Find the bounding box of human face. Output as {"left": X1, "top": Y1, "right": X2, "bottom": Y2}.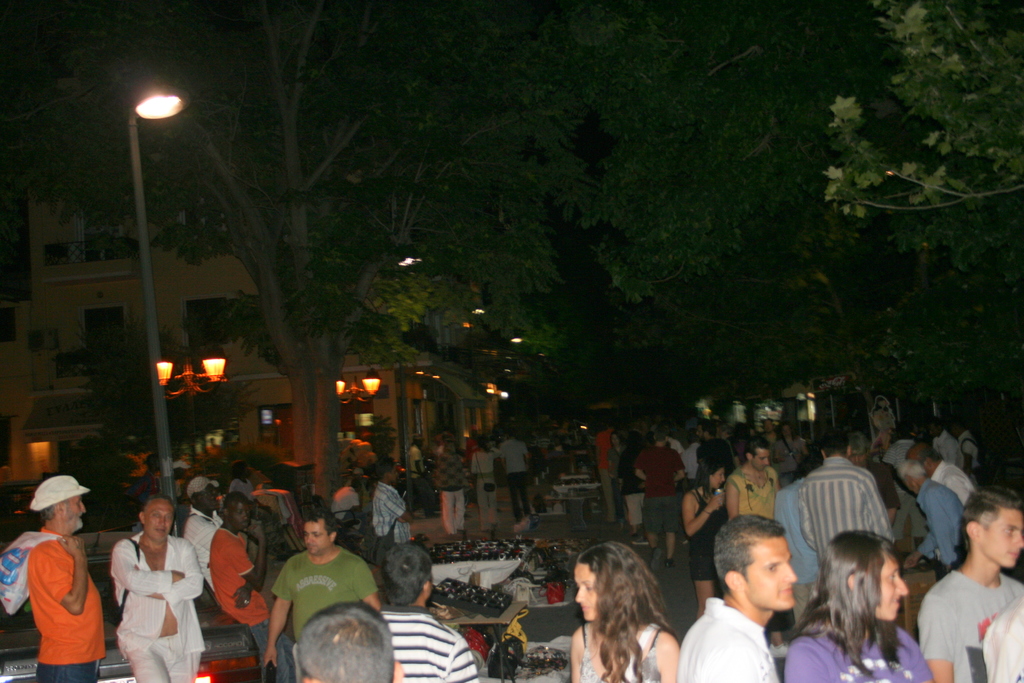
{"left": 874, "top": 557, "right": 908, "bottom": 621}.
